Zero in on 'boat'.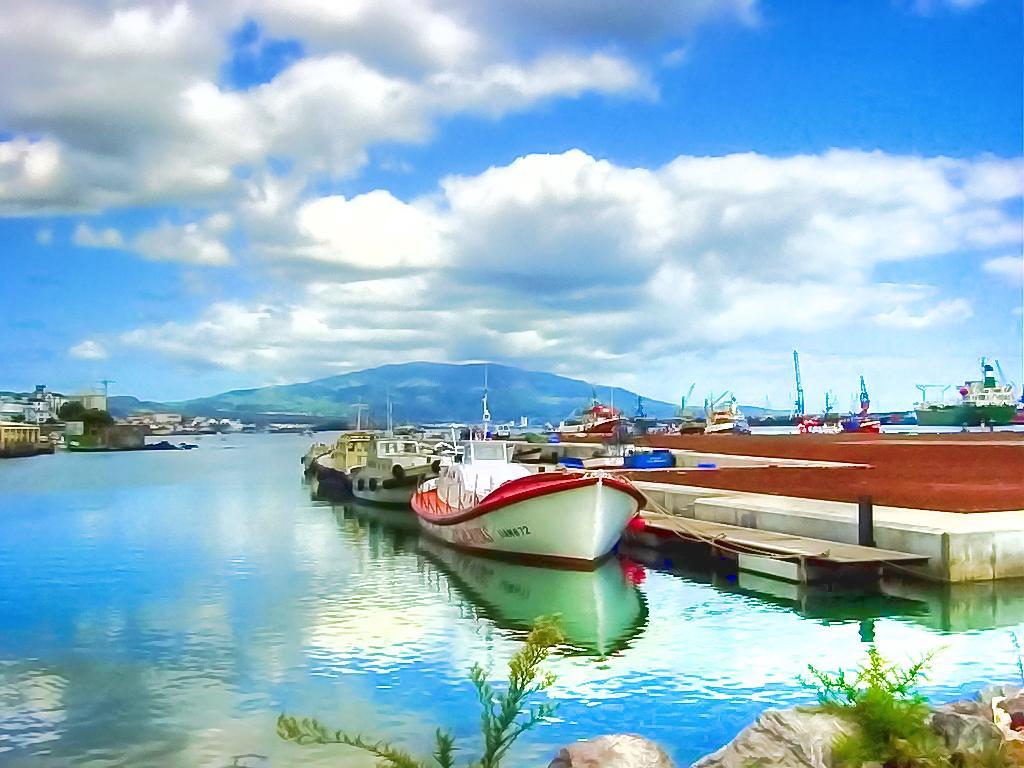
Zeroed in: detection(313, 433, 370, 488).
